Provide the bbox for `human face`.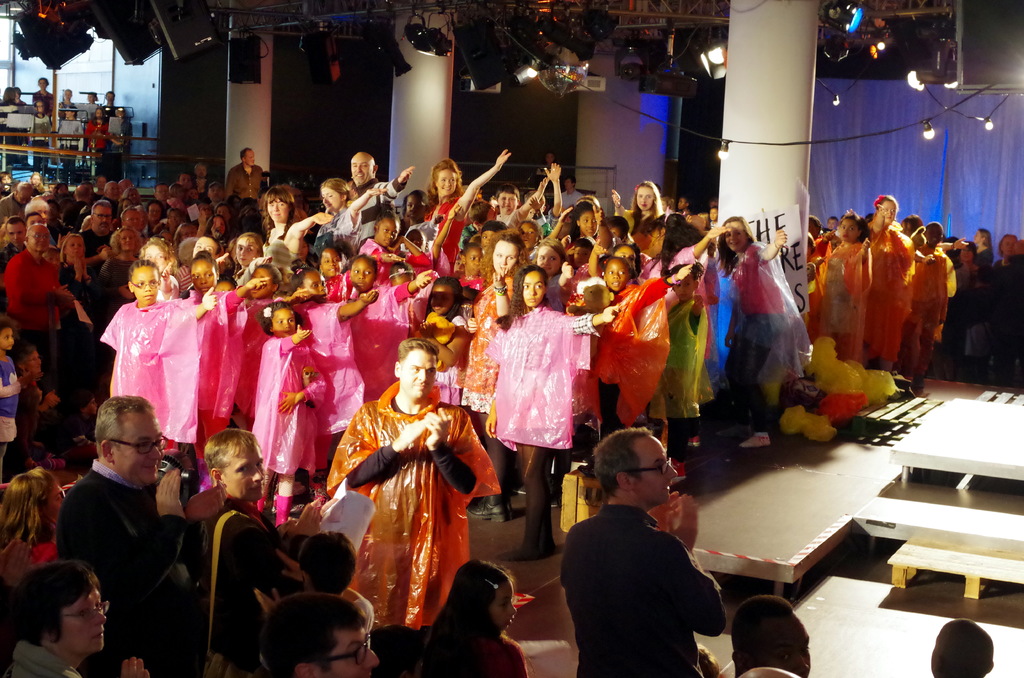
(109, 412, 164, 486).
